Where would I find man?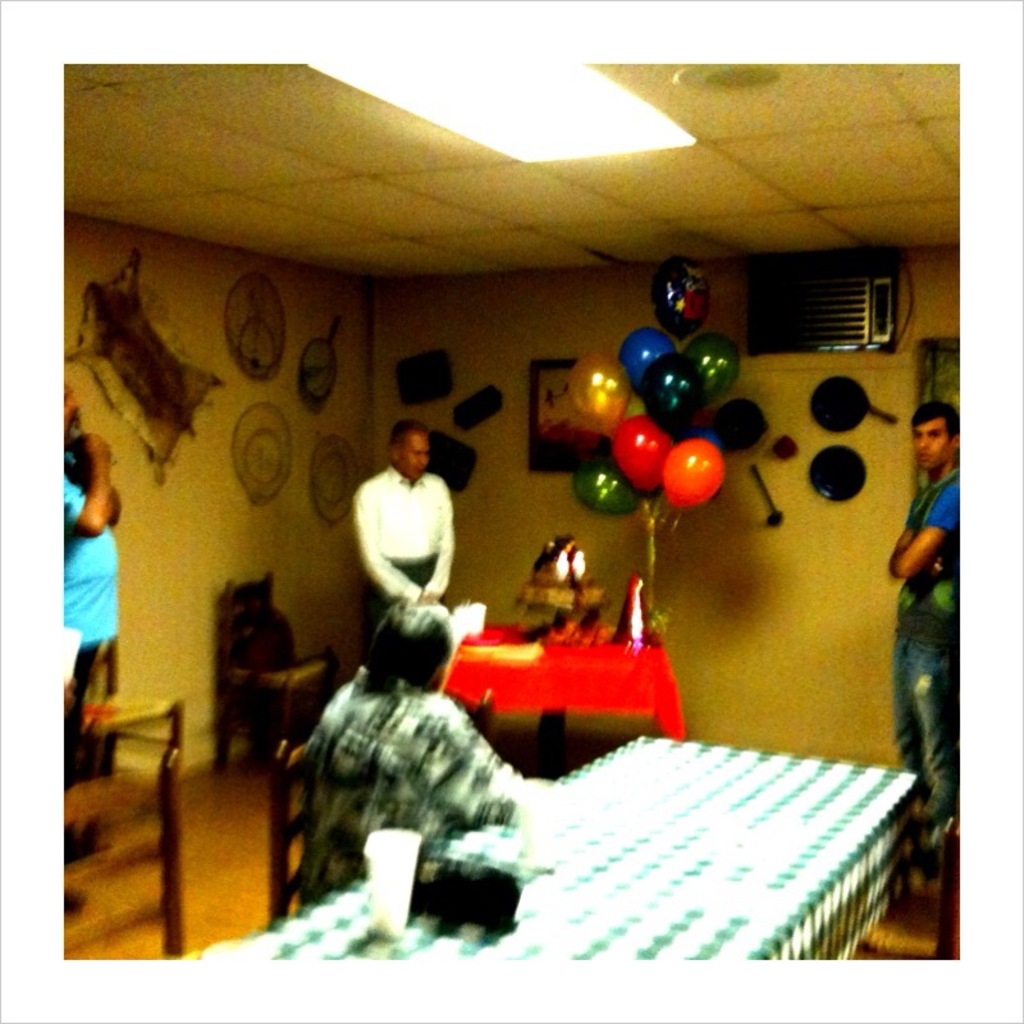
At 60, 367, 120, 687.
